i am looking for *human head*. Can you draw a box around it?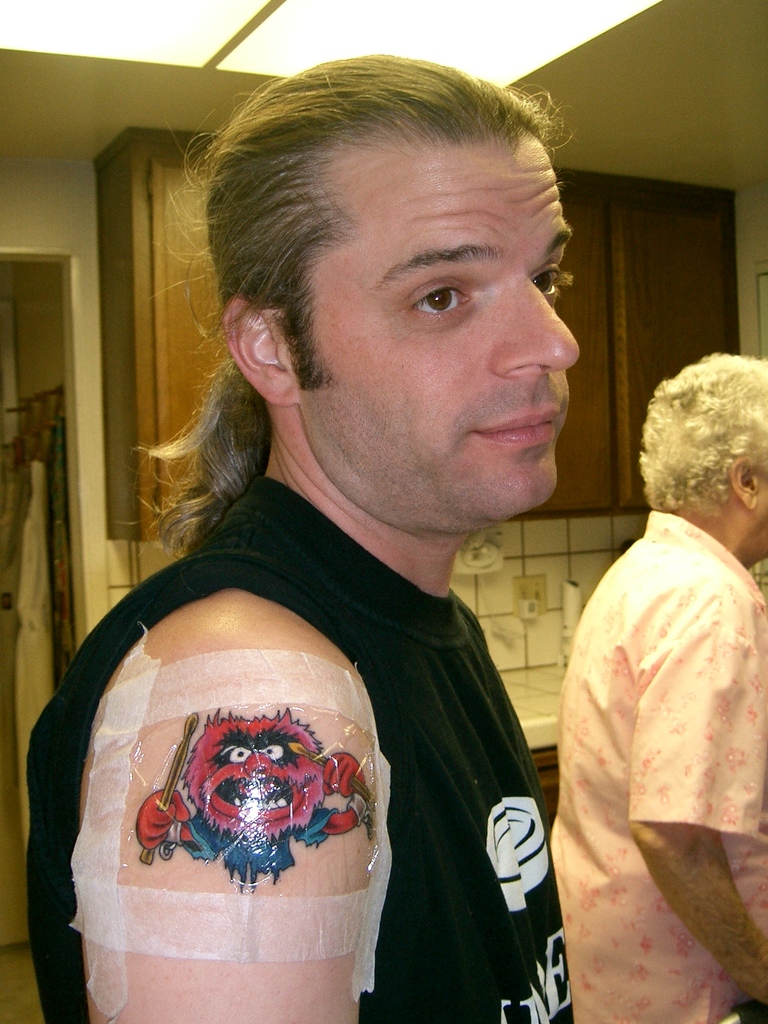
Sure, the bounding box is (227,76,578,459).
